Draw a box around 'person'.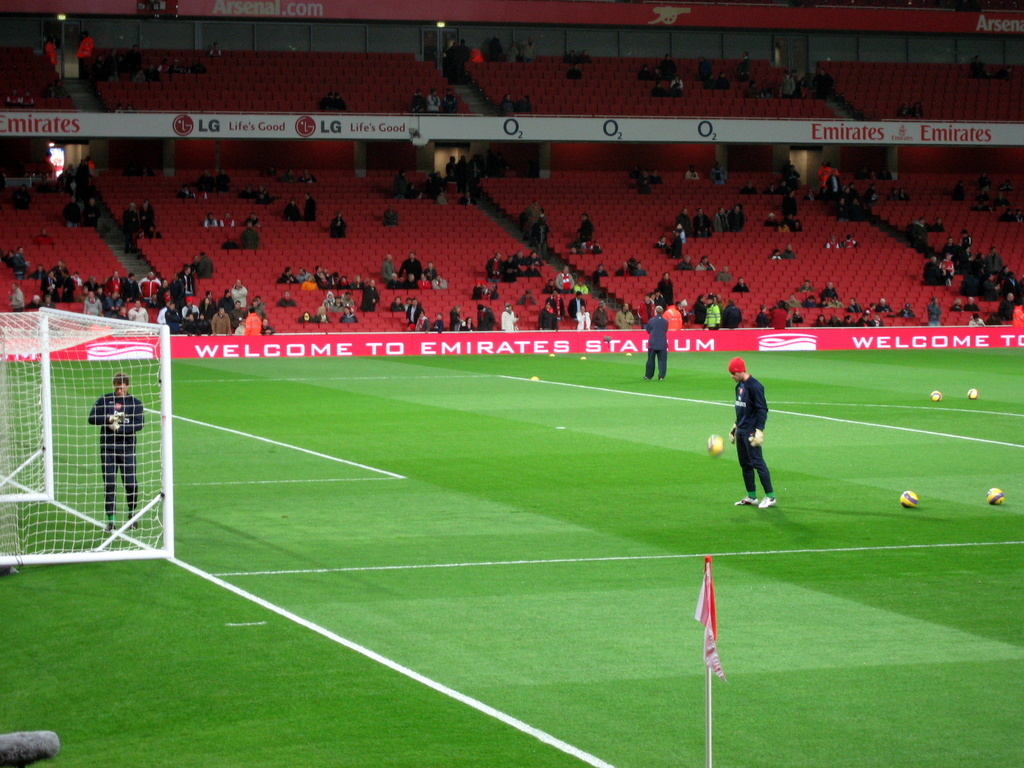
(x1=520, y1=289, x2=536, y2=307).
